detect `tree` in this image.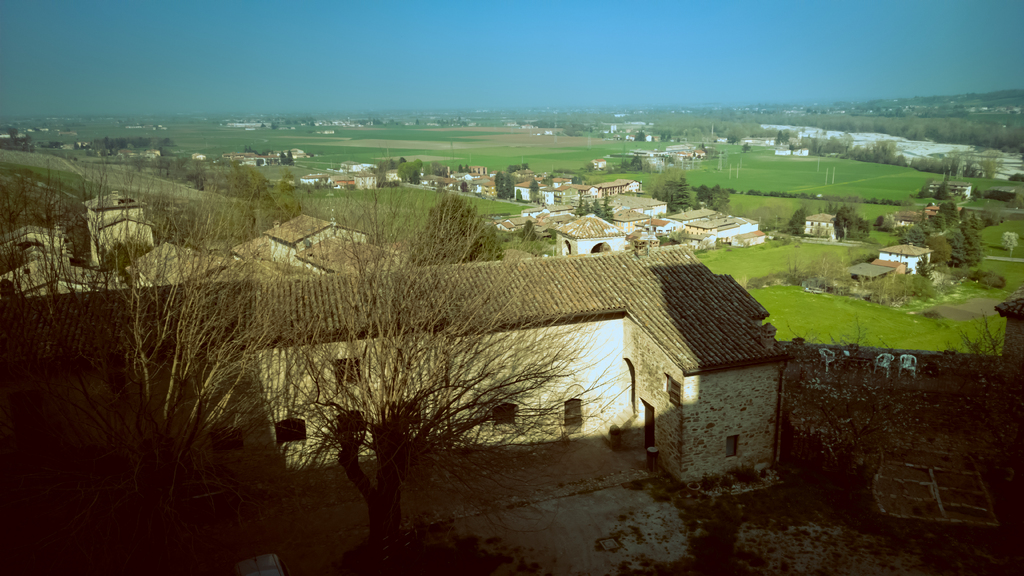
Detection: [left=794, top=210, right=801, bottom=235].
